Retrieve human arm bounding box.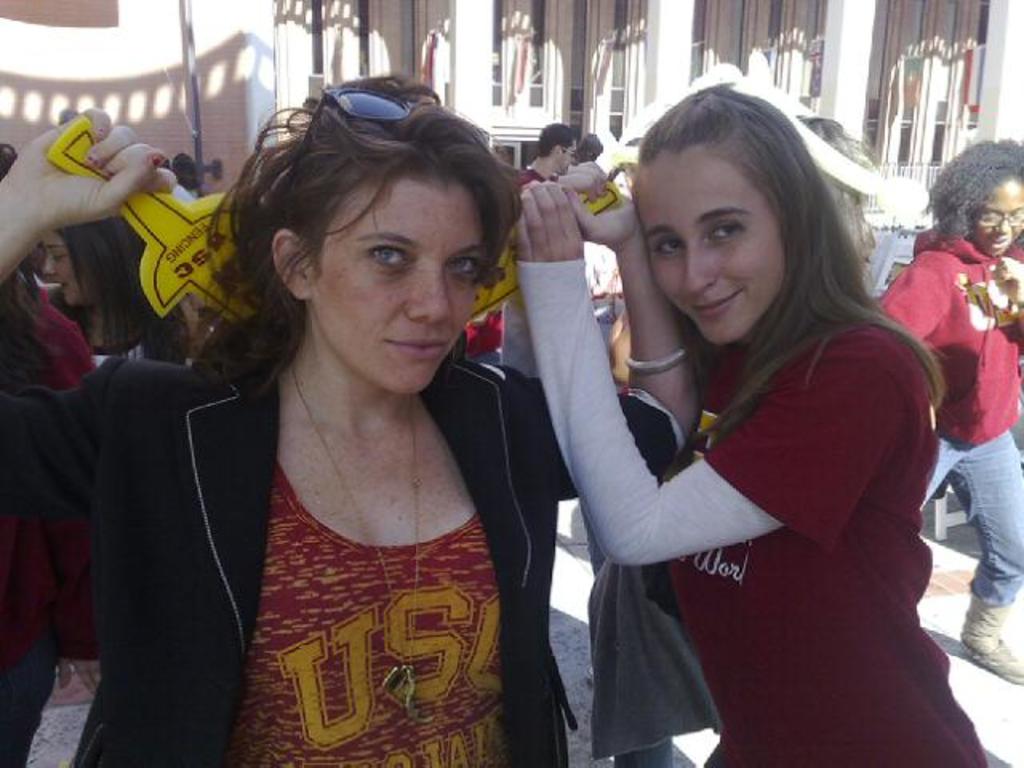
Bounding box: (510,155,712,510).
